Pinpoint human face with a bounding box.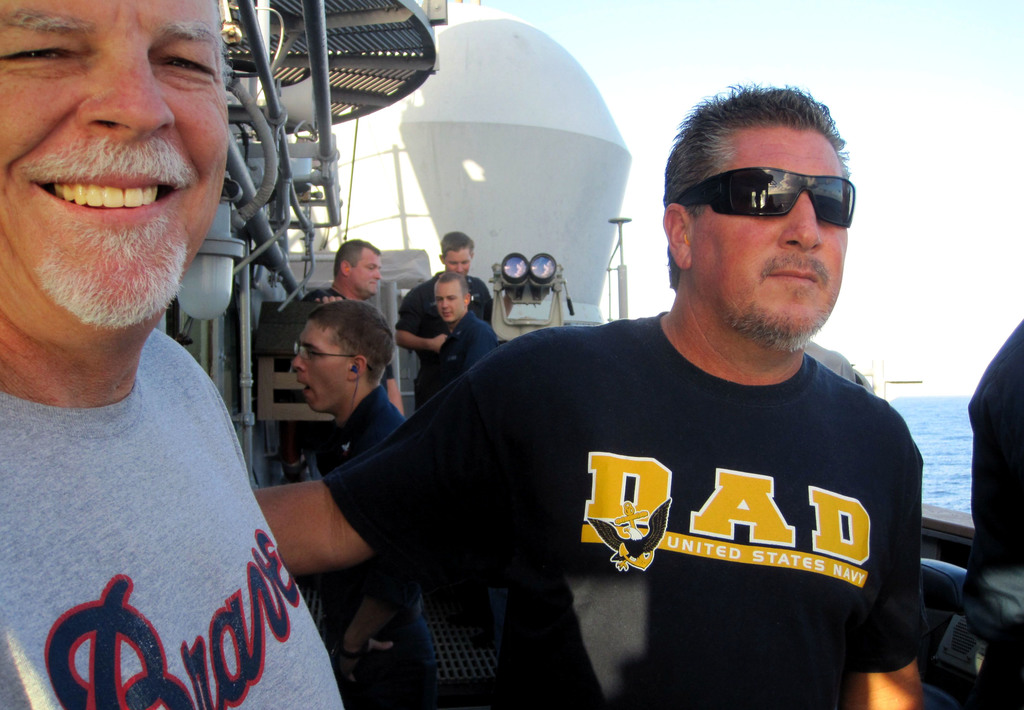
locate(297, 325, 351, 407).
